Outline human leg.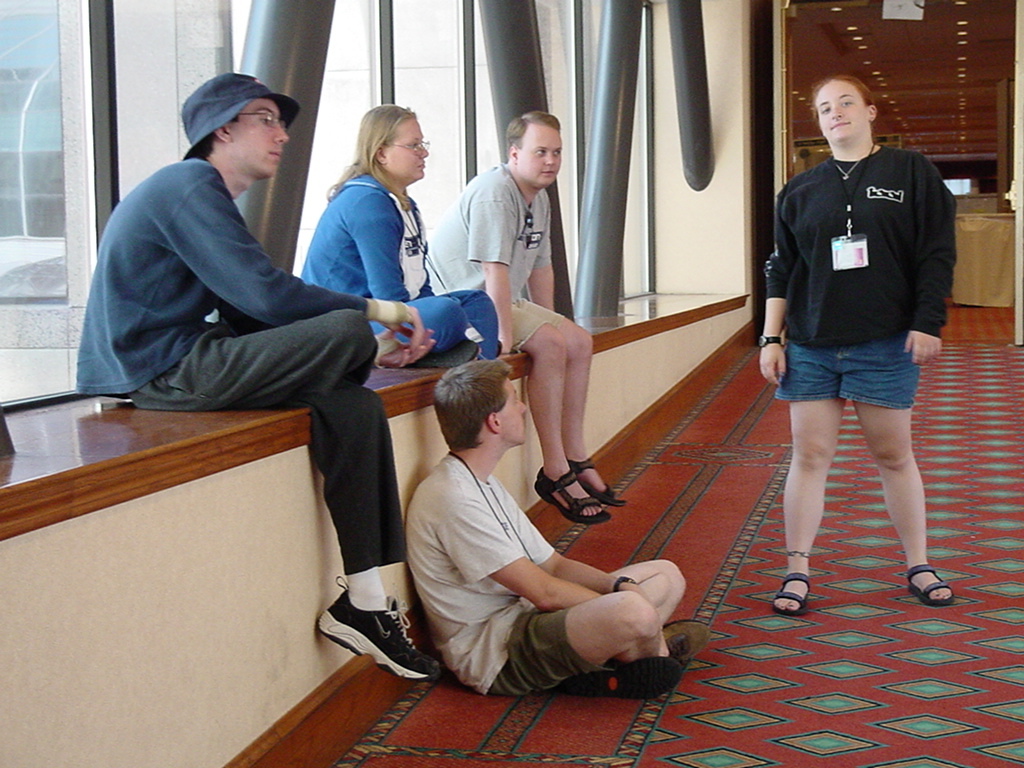
Outline: detection(467, 319, 600, 509).
